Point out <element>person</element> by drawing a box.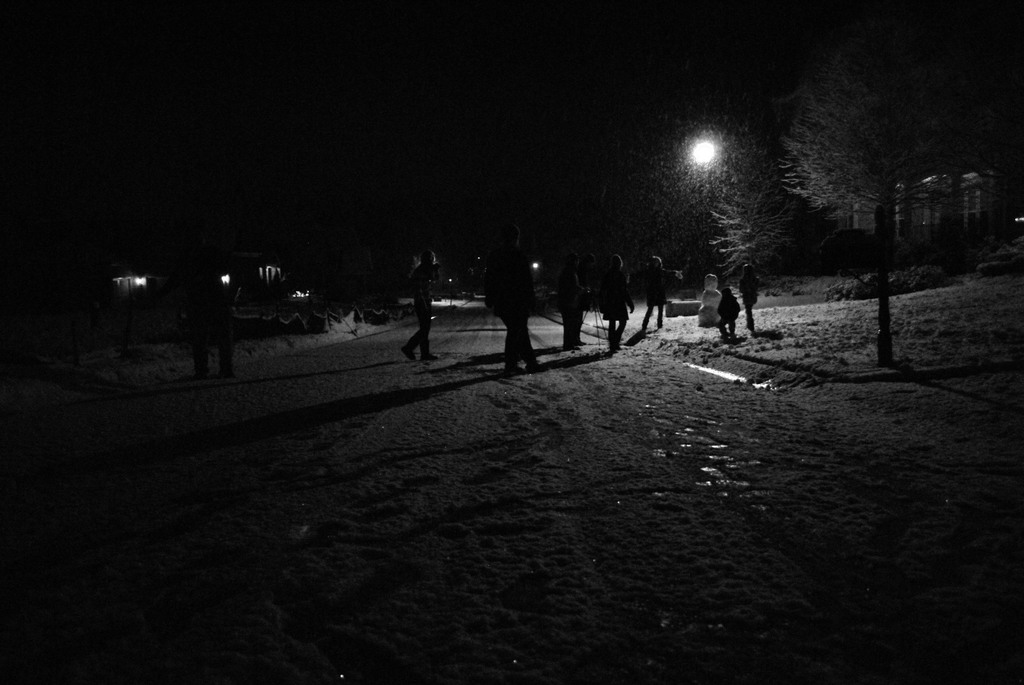
599 252 637 352.
